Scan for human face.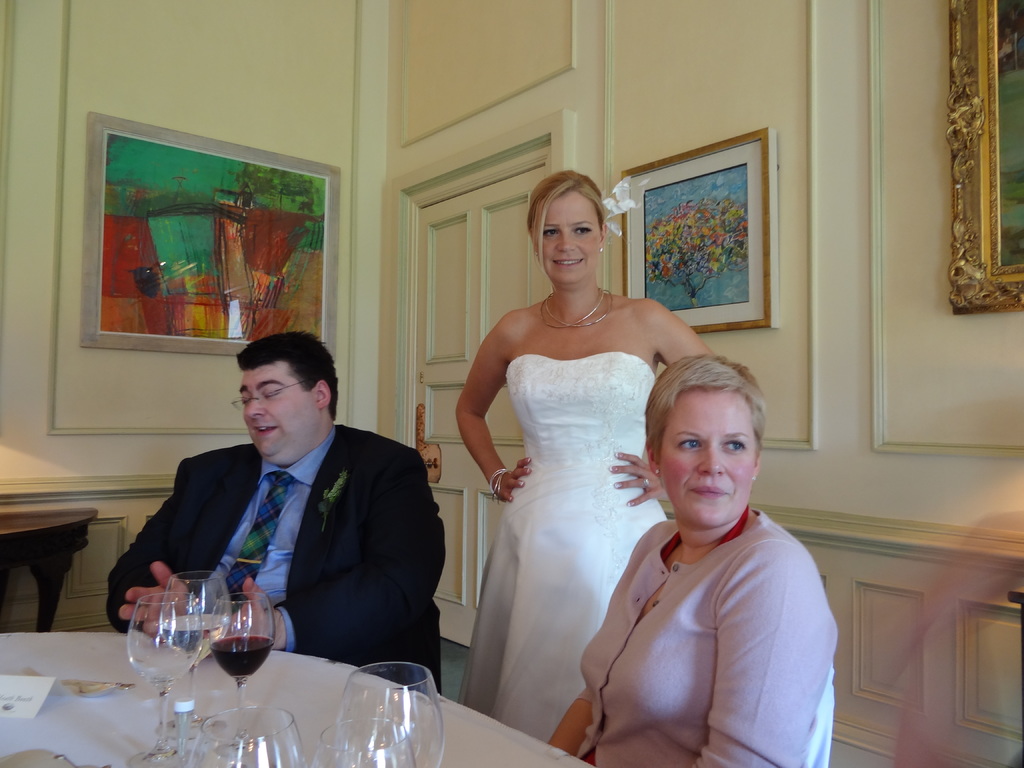
Scan result: (662,392,760,526).
